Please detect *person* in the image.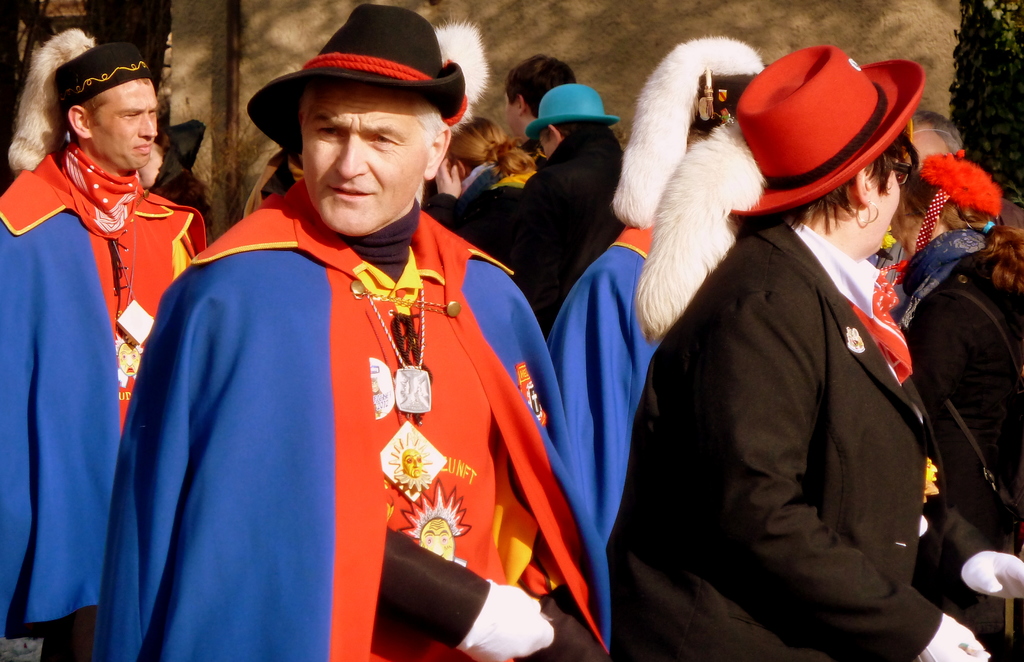
430:112:541:196.
